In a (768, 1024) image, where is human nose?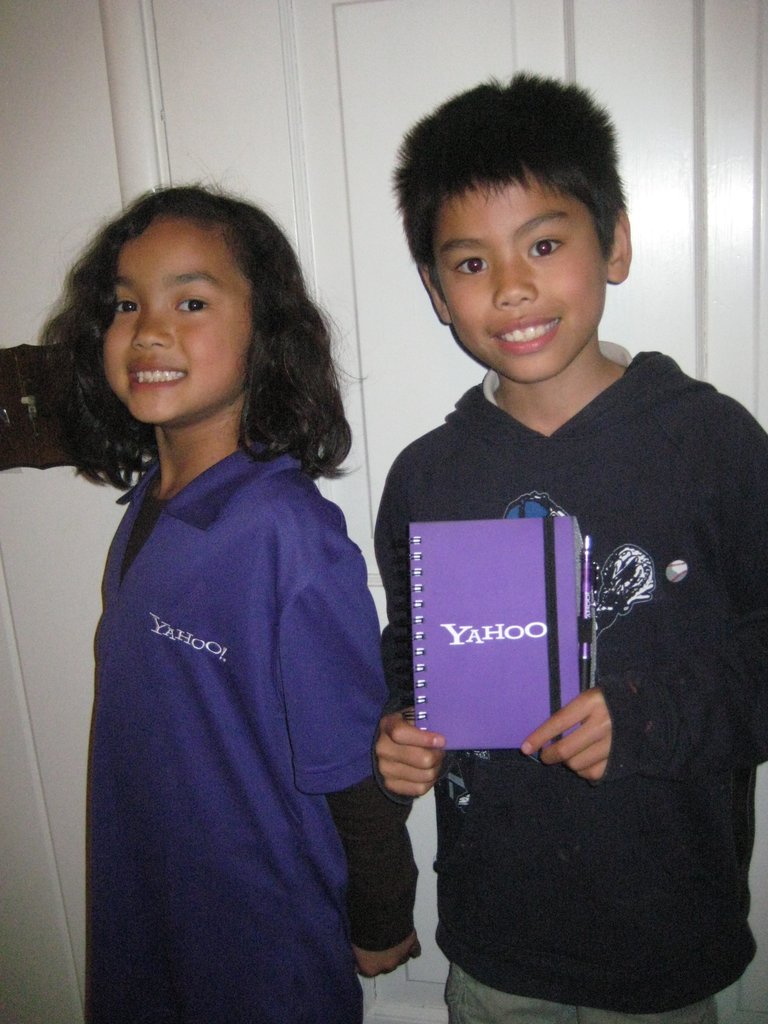
492 249 537 308.
